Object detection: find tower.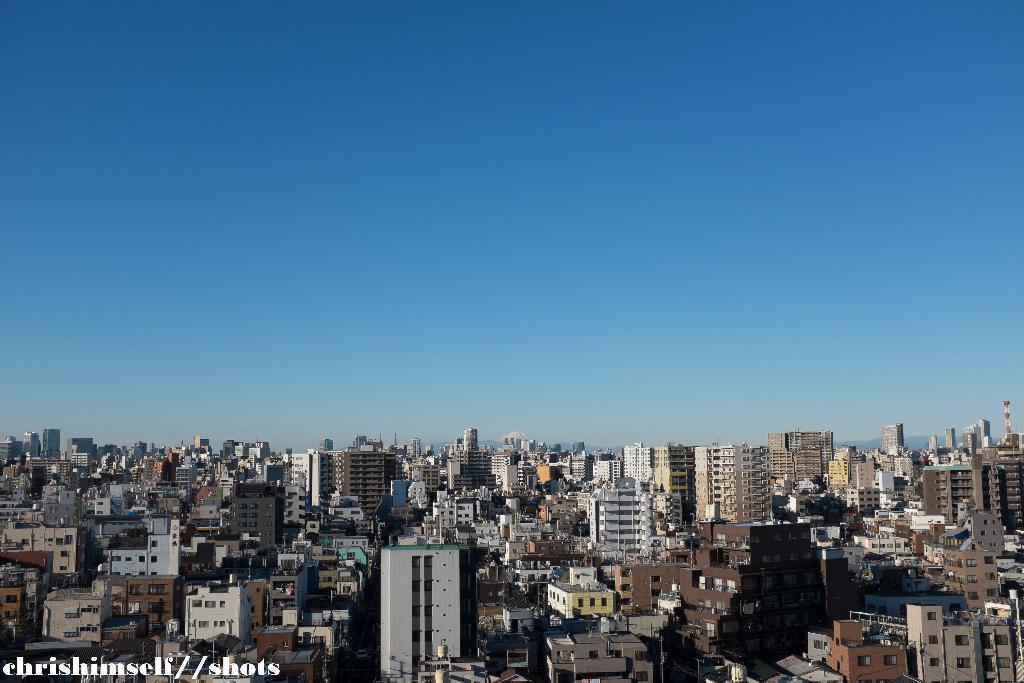
x1=280, y1=448, x2=313, y2=523.
